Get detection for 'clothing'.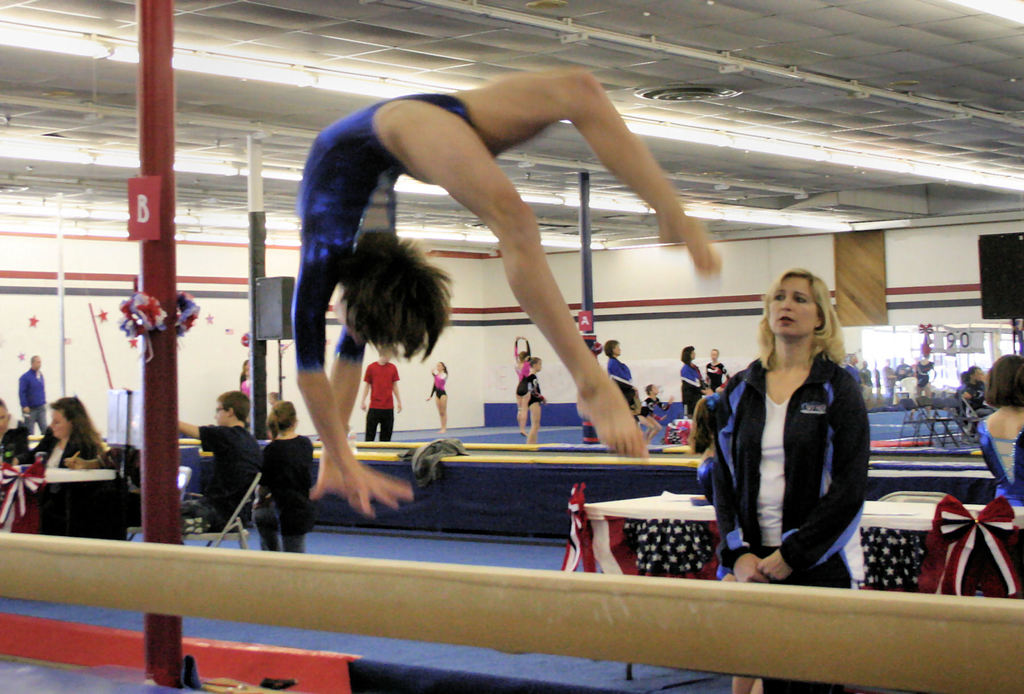
Detection: x1=18, y1=367, x2=49, y2=429.
